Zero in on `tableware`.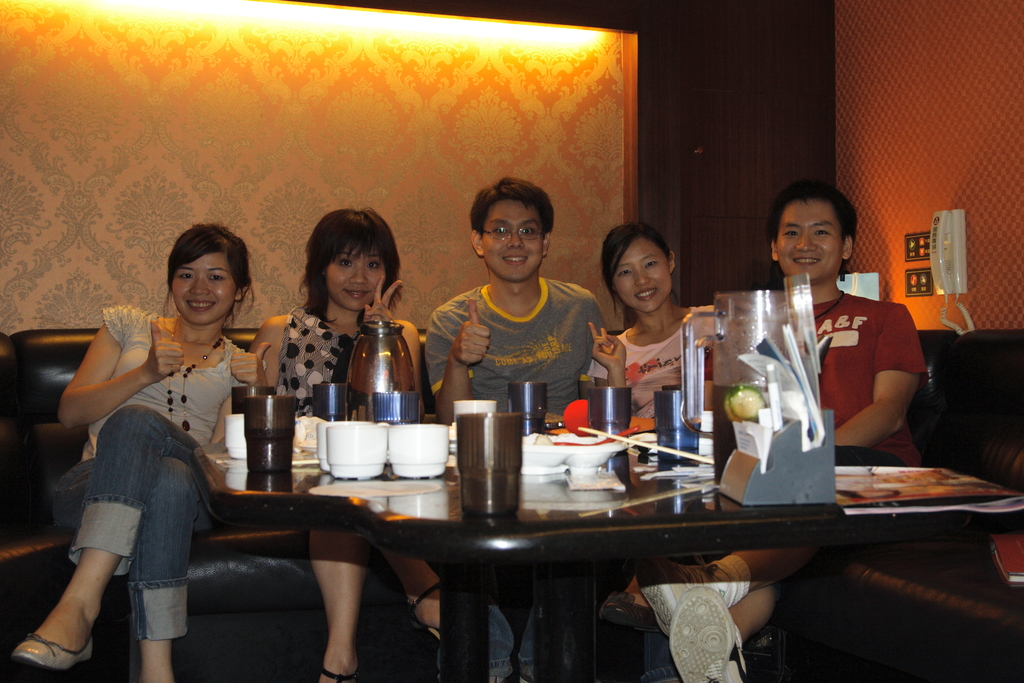
Zeroed in: pyautogui.locateOnScreen(653, 389, 698, 465).
